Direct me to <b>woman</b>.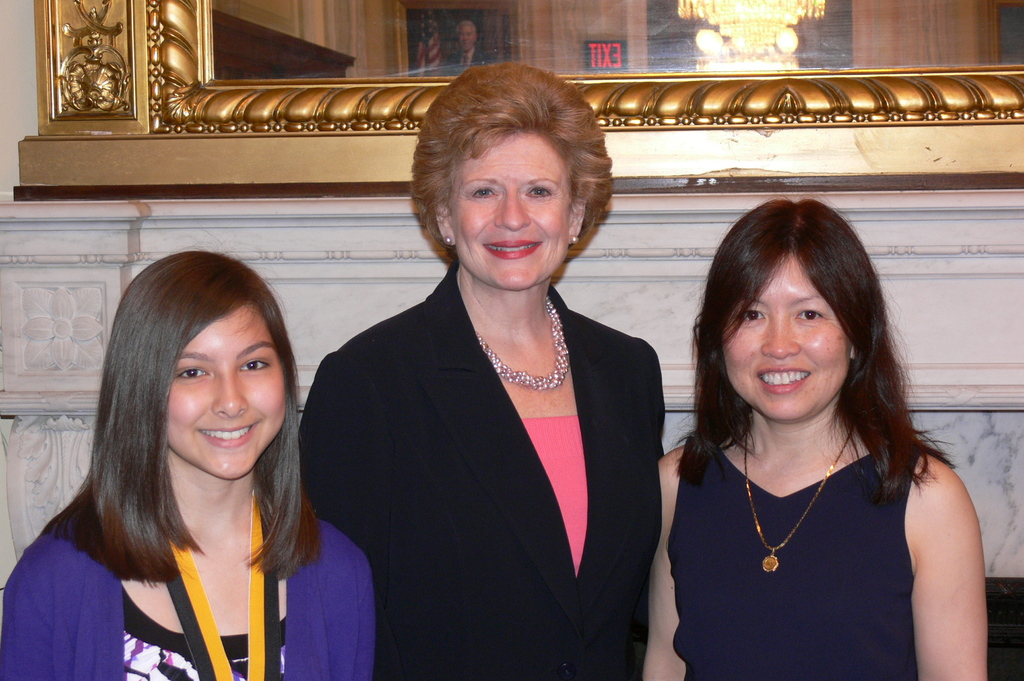
Direction: box(308, 95, 671, 677).
